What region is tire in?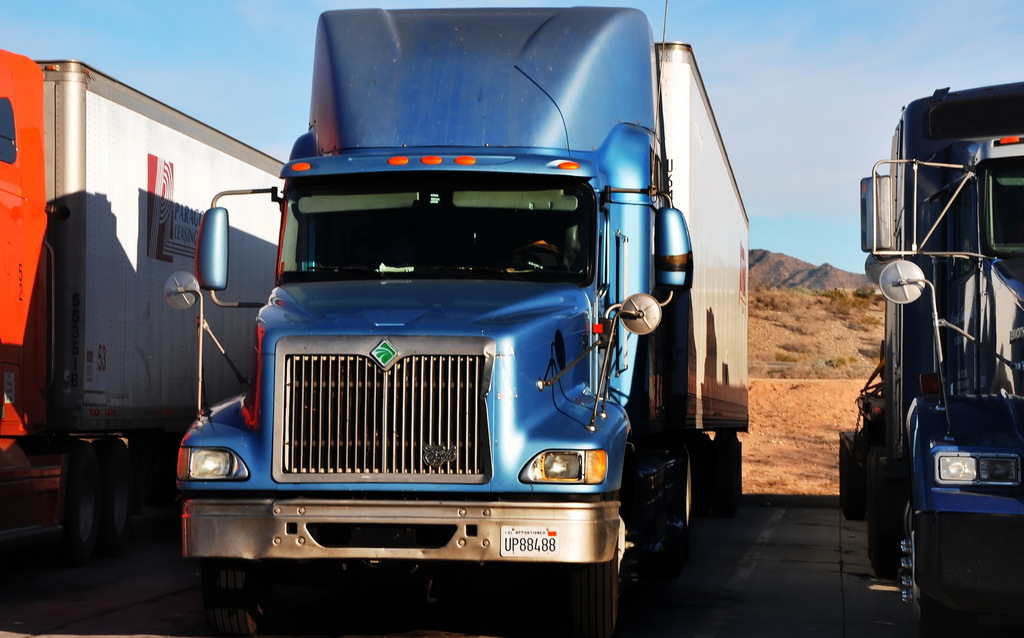
locate(132, 445, 164, 545).
